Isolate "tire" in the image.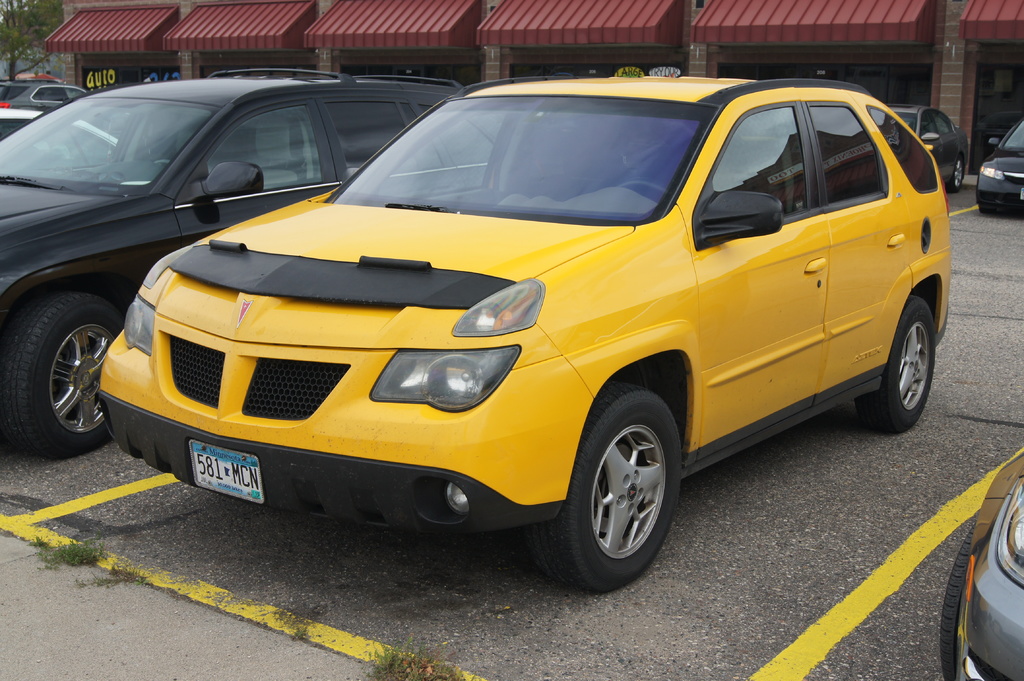
Isolated region: BBox(850, 294, 934, 435).
